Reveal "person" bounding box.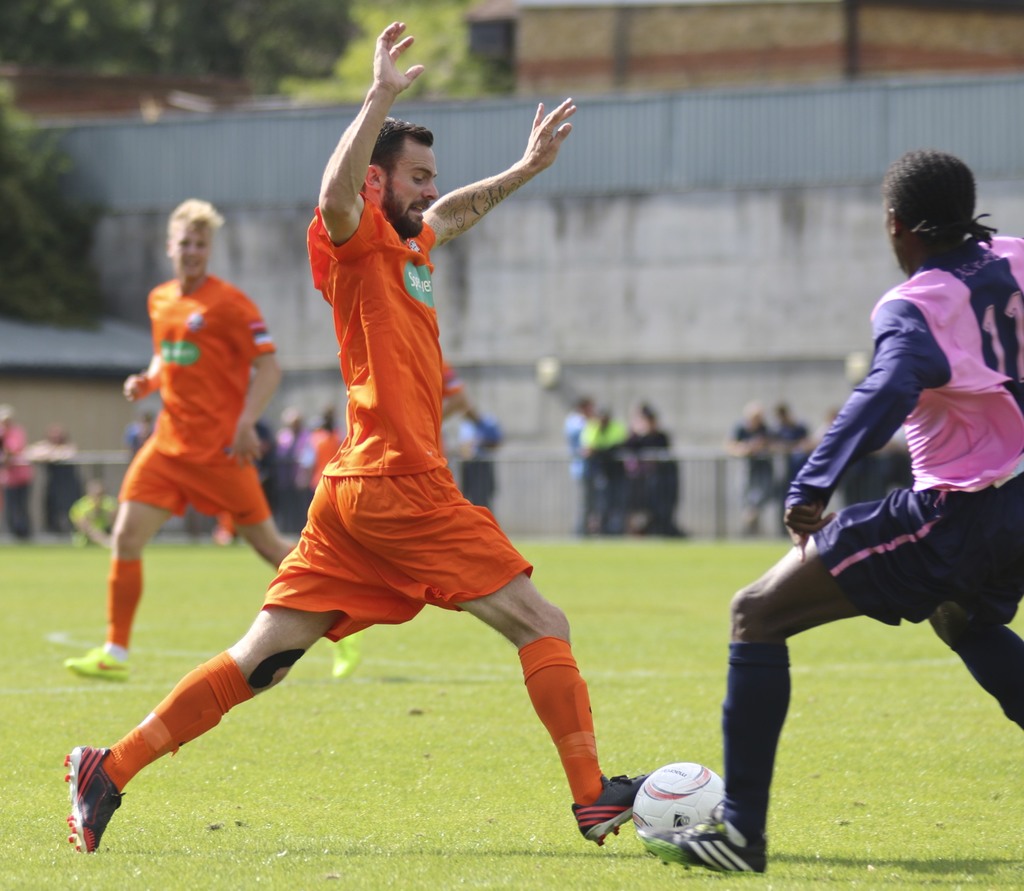
Revealed: (left=644, top=150, right=1023, bottom=883).
